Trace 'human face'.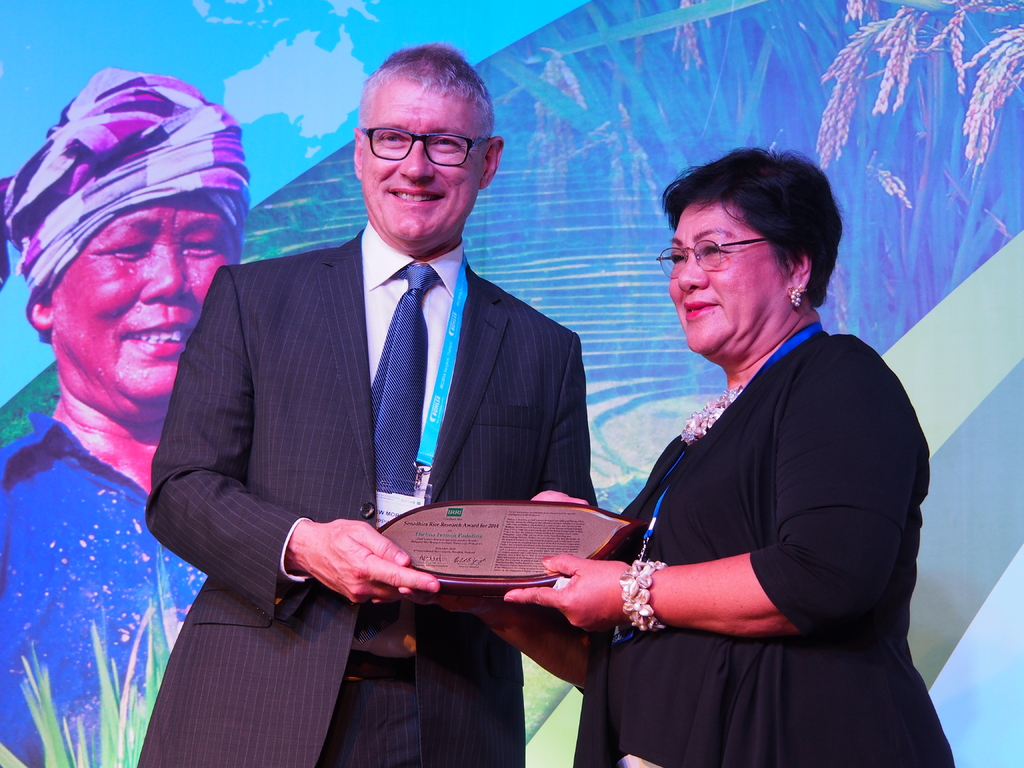
Traced to (left=364, top=78, right=488, bottom=241).
